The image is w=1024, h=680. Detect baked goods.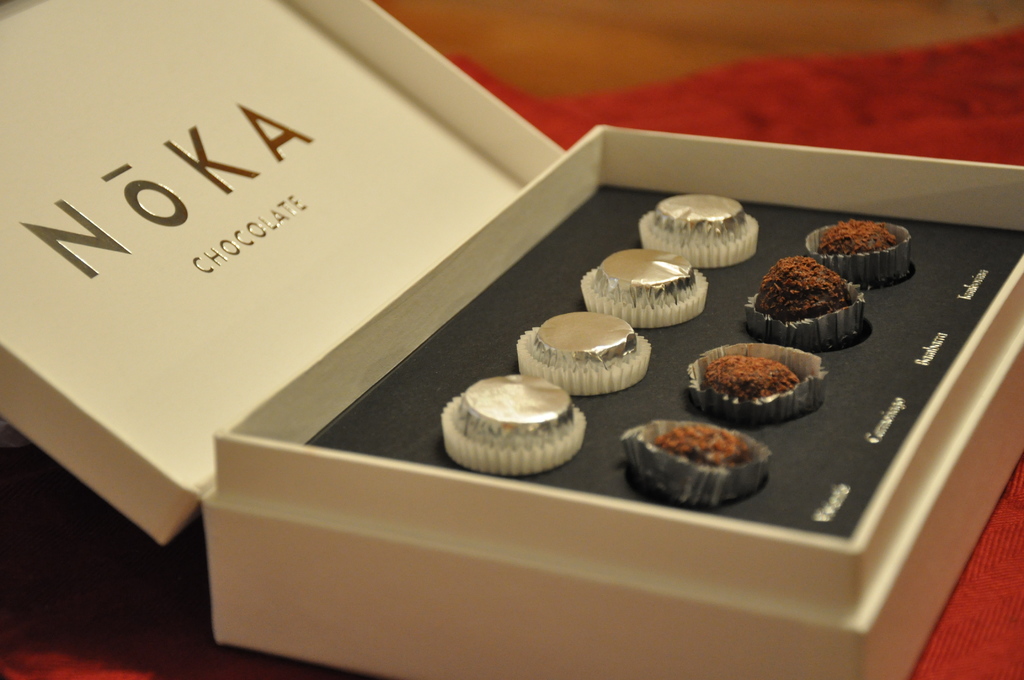
Detection: bbox=(754, 255, 858, 325).
